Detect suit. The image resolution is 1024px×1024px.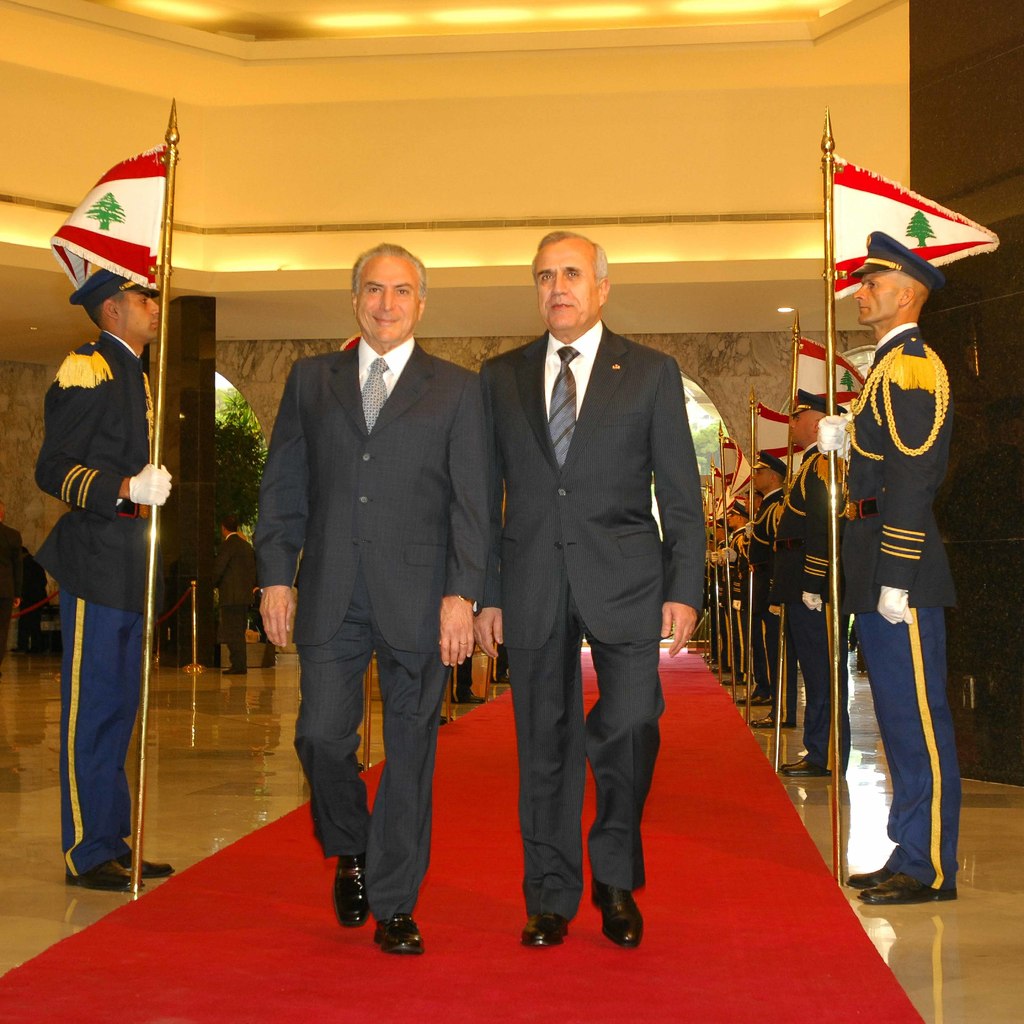
[19, 554, 49, 659].
